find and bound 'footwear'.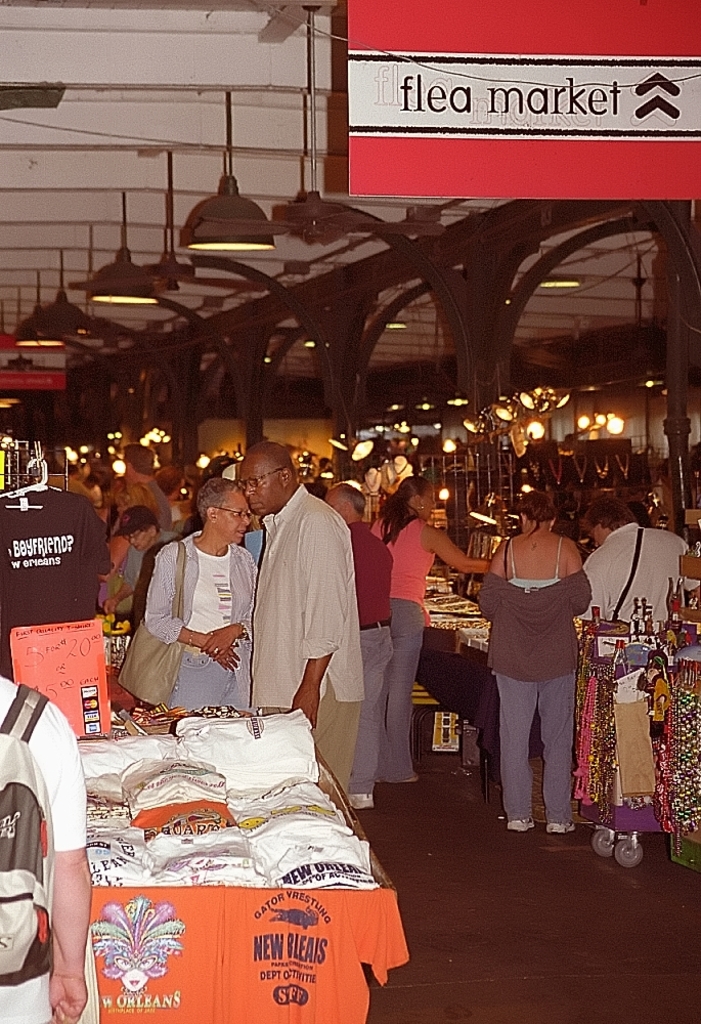
Bound: pyautogui.locateOnScreen(549, 817, 569, 835).
